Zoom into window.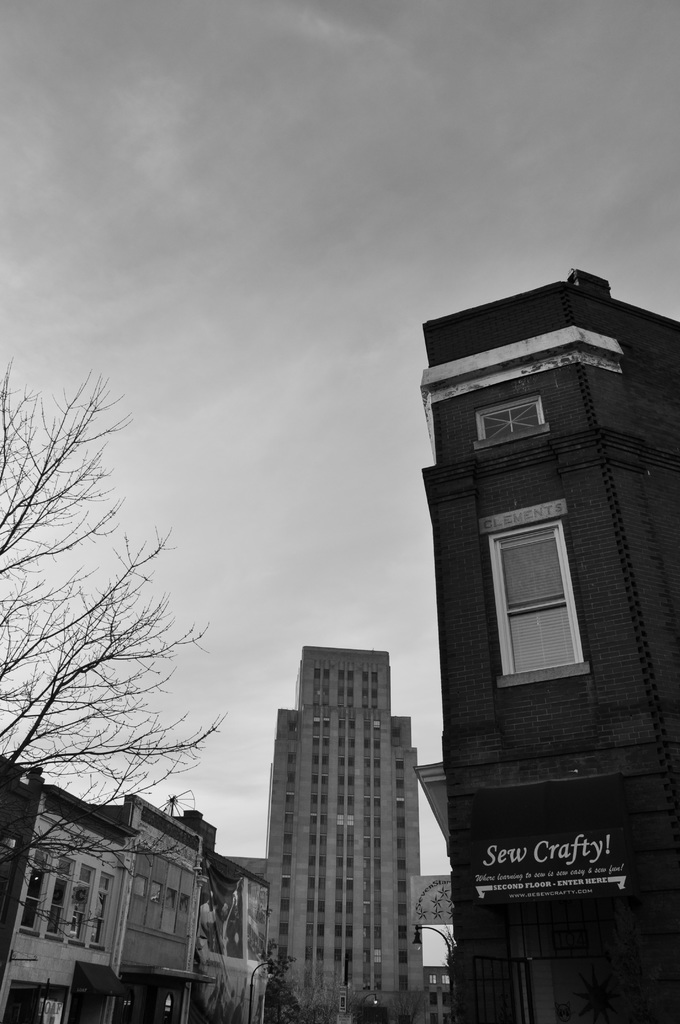
Zoom target: bbox(495, 527, 583, 678).
